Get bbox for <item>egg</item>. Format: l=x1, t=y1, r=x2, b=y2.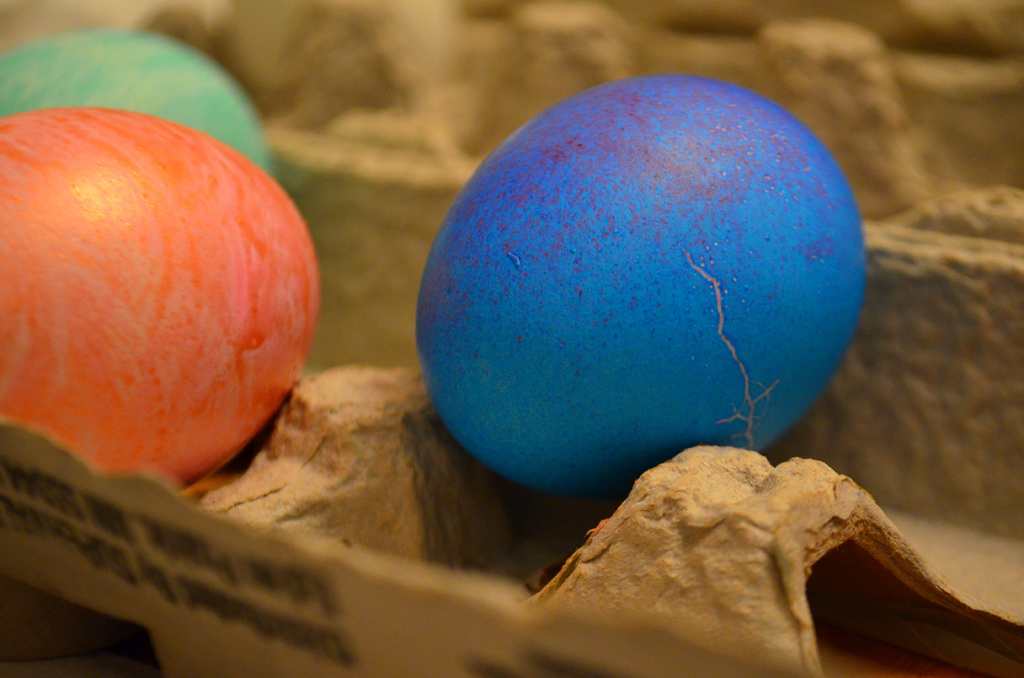
l=0, t=26, r=274, b=175.
